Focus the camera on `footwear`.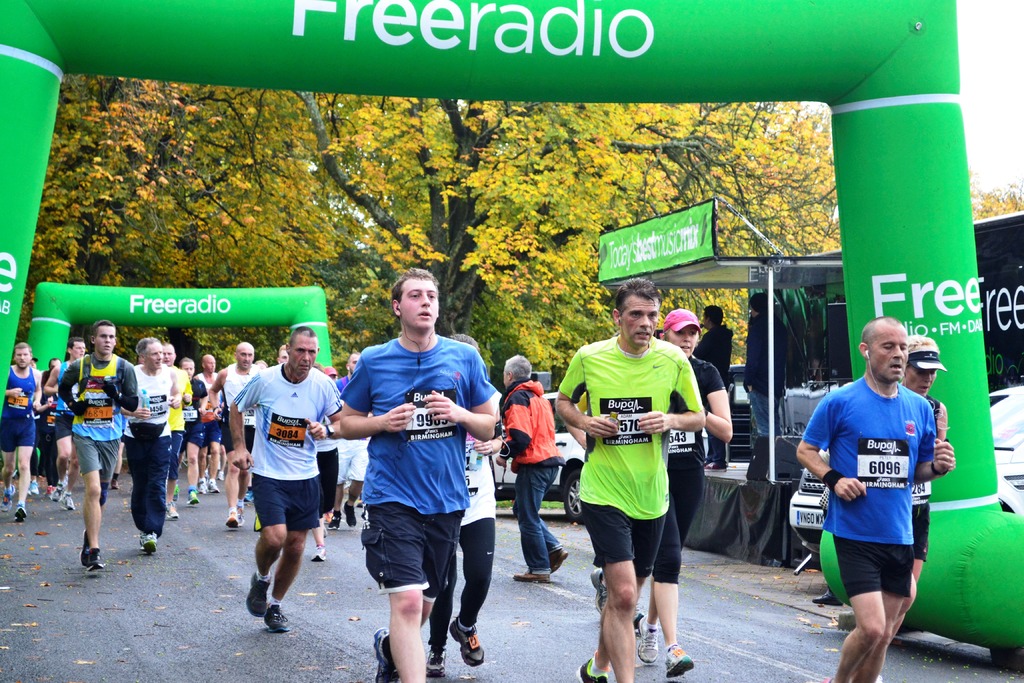
Focus region: crop(85, 553, 106, 577).
